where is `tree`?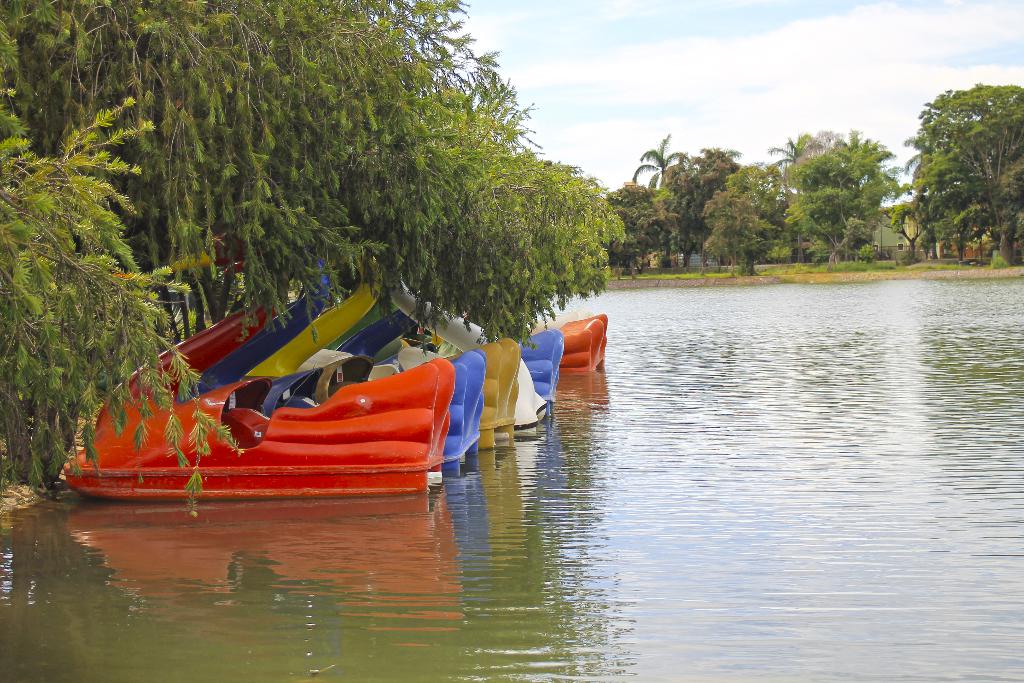
607,183,681,281.
